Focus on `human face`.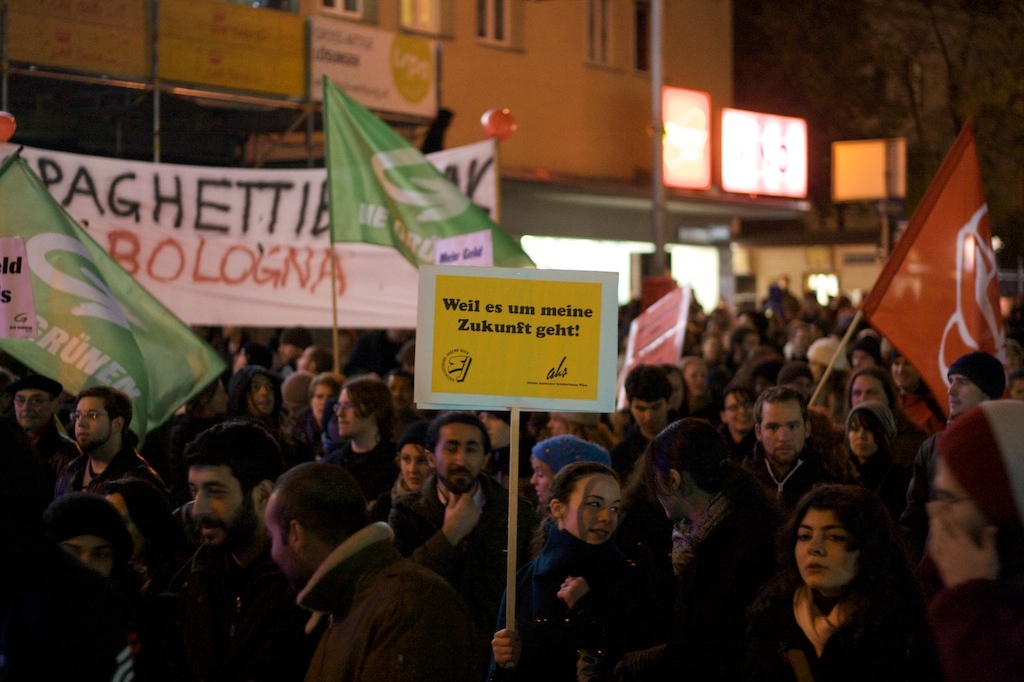
Focused at x1=631 y1=404 x2=667 y2=431.
